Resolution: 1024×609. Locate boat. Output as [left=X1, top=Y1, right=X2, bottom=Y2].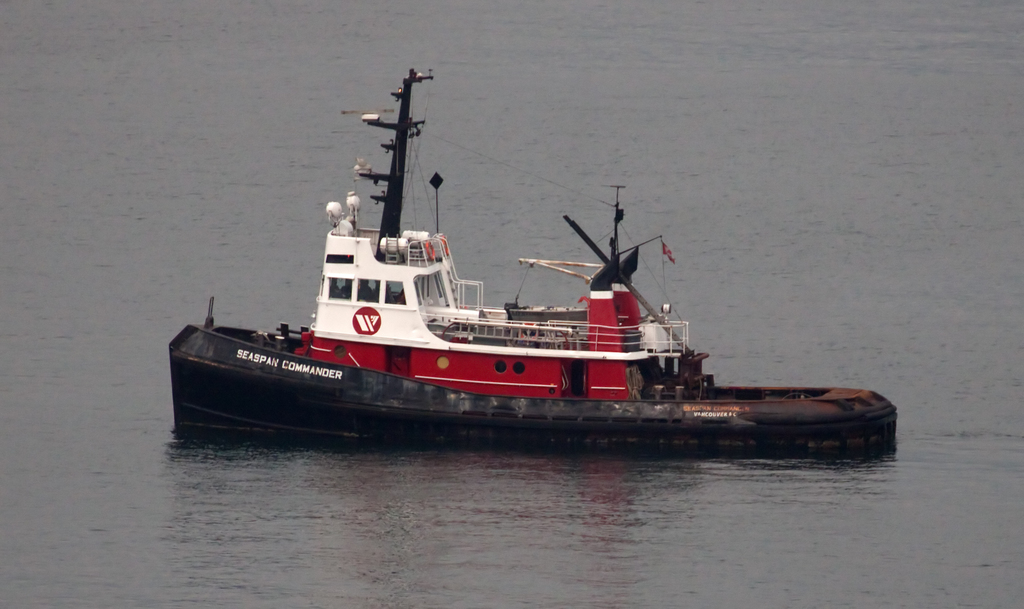
[left=166, top=68, right=900, bottom=453].
